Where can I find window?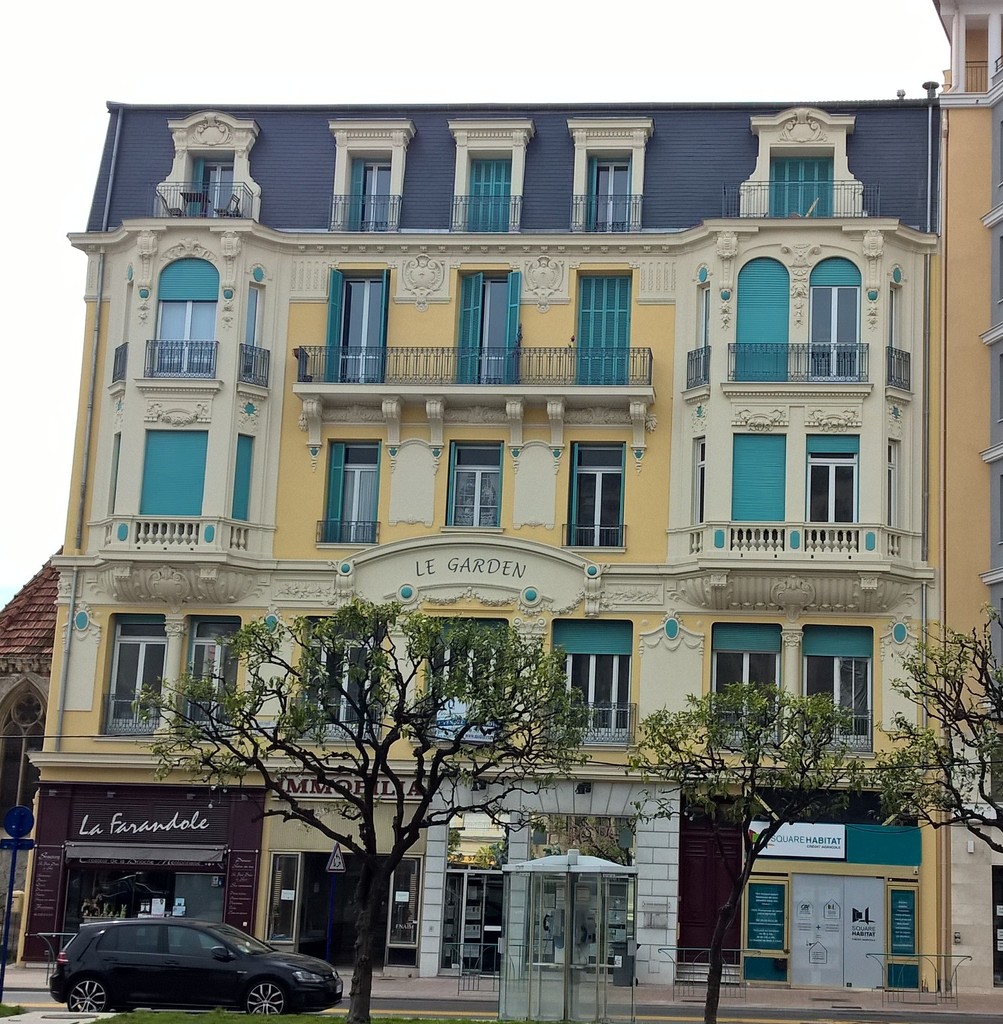
You can find it at 93 610 165 739.
